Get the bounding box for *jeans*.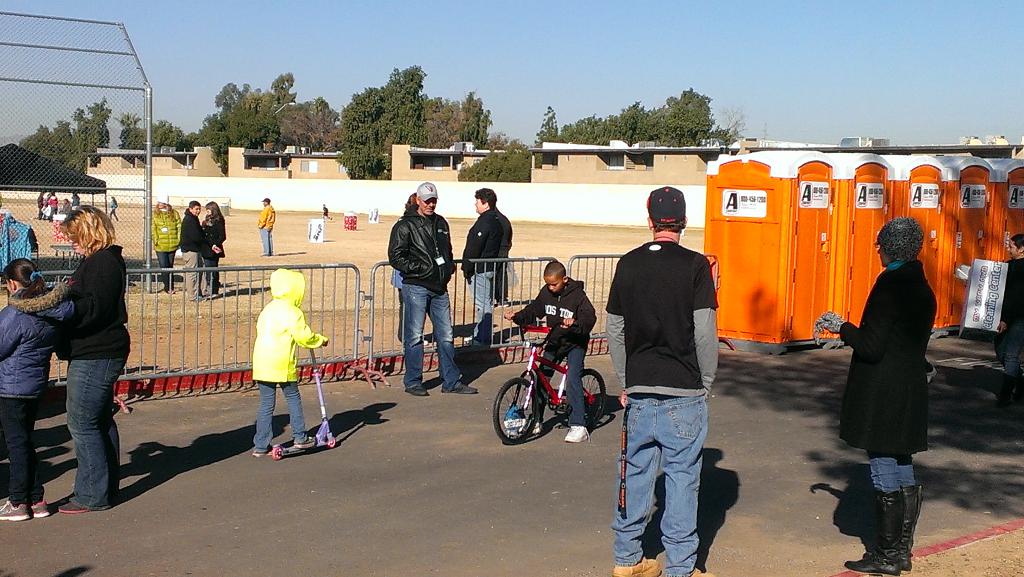
403, 284, 461, 392.
